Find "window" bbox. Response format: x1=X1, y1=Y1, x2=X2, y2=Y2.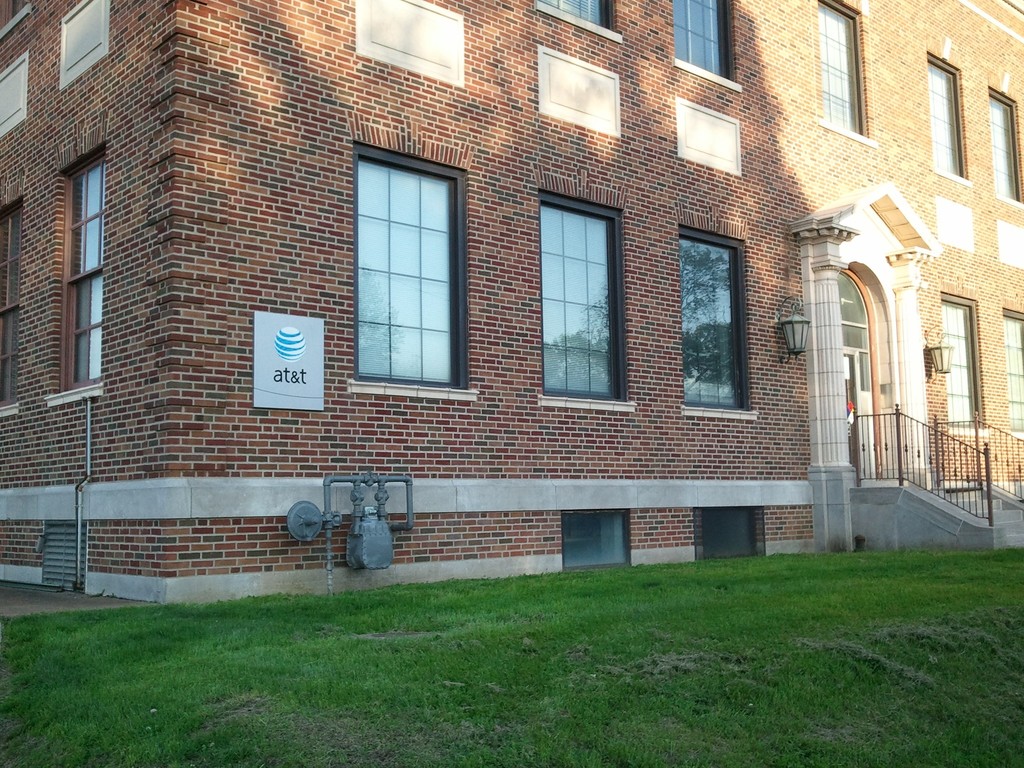
x1=60, y1=143, x2=112, y2=393.
